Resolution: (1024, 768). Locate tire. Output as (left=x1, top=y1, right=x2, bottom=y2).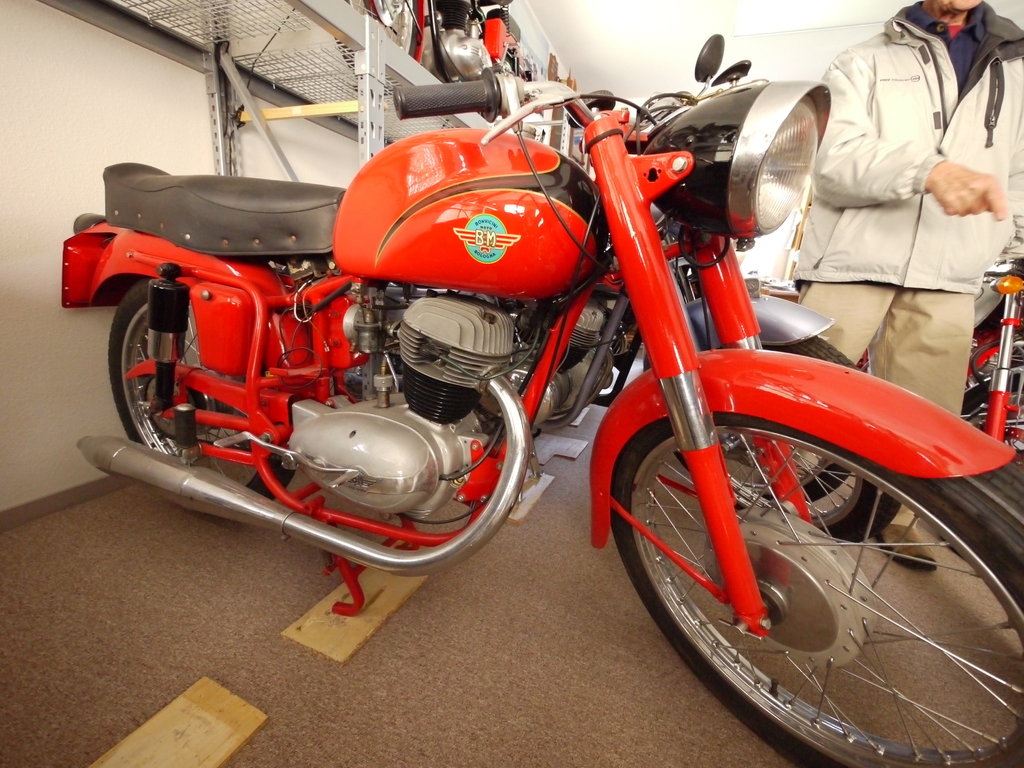
(left=605, top=347, right=1023, bottom=767).
